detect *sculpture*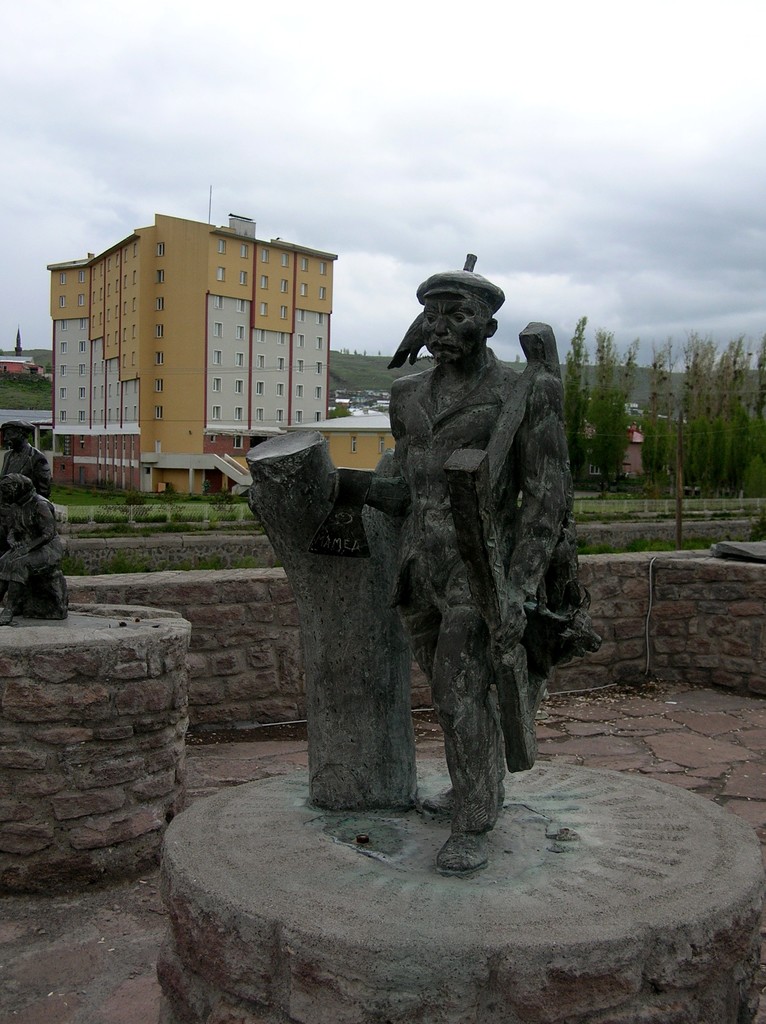
0/471/81/630
